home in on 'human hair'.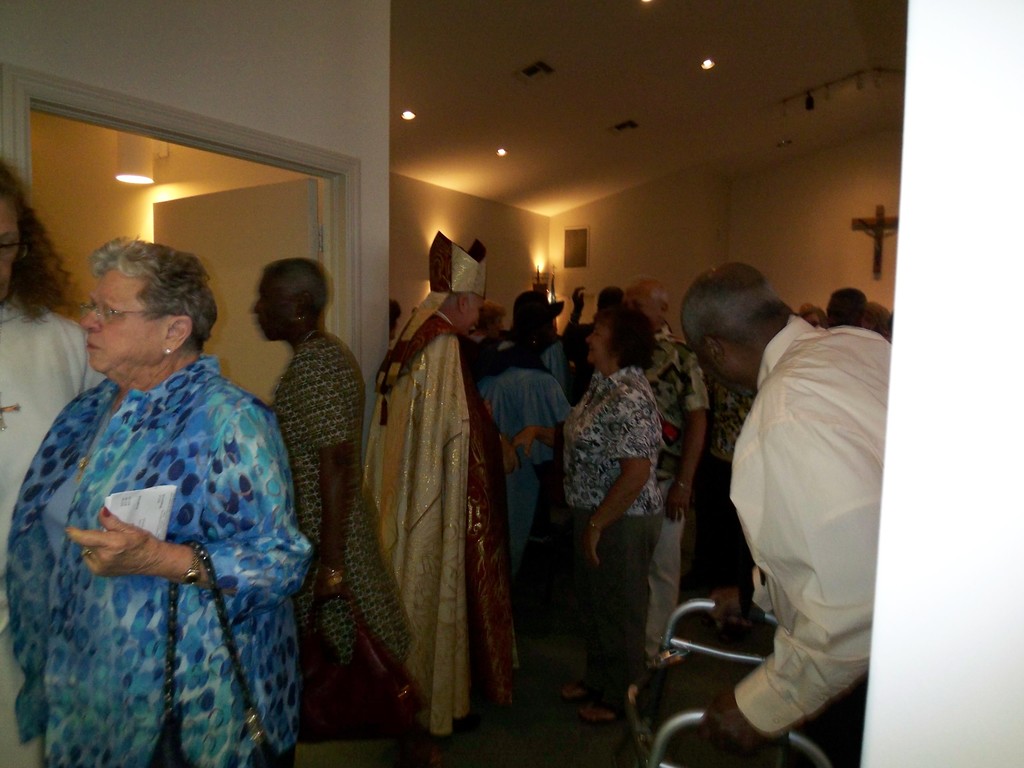
Homed in at <region>475, 299, 506, 332</region>.
